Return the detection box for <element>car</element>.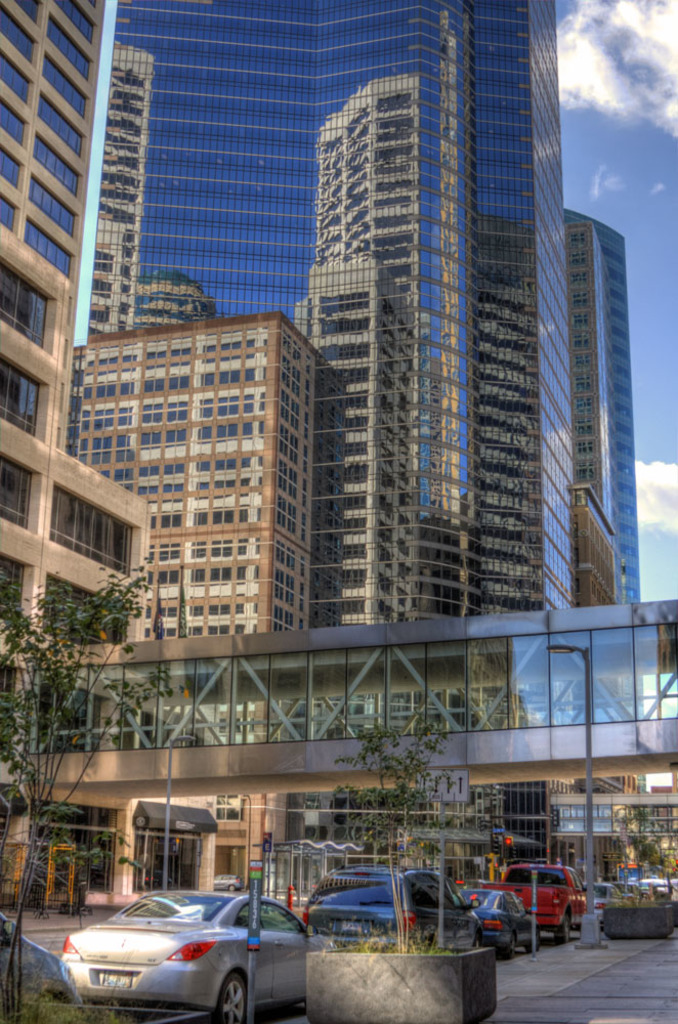
left=457, top=892, right=542, bottom=959.
